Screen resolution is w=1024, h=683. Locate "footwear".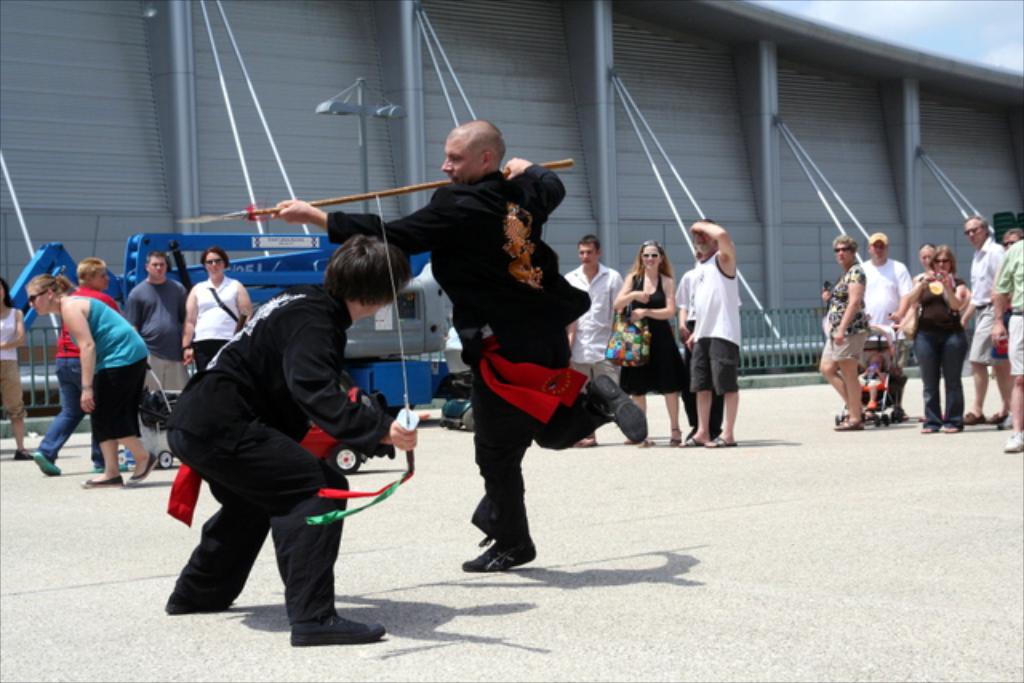
left=459, top=545, right=531, bottom=573.
